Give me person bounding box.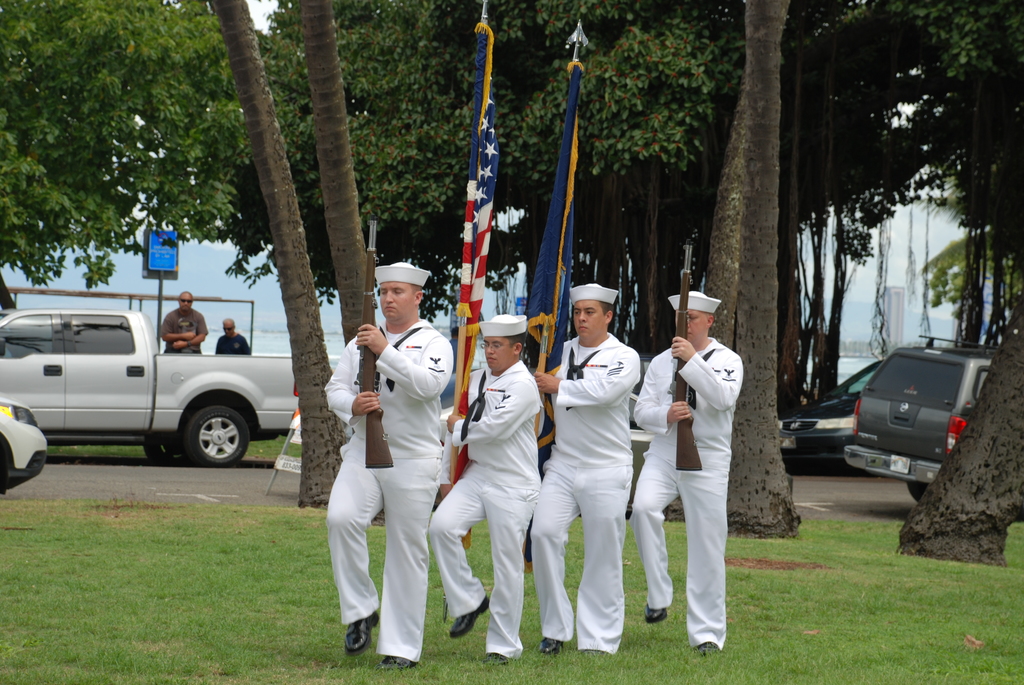
<bbox>325, 261, 456, 672</bbox>.
